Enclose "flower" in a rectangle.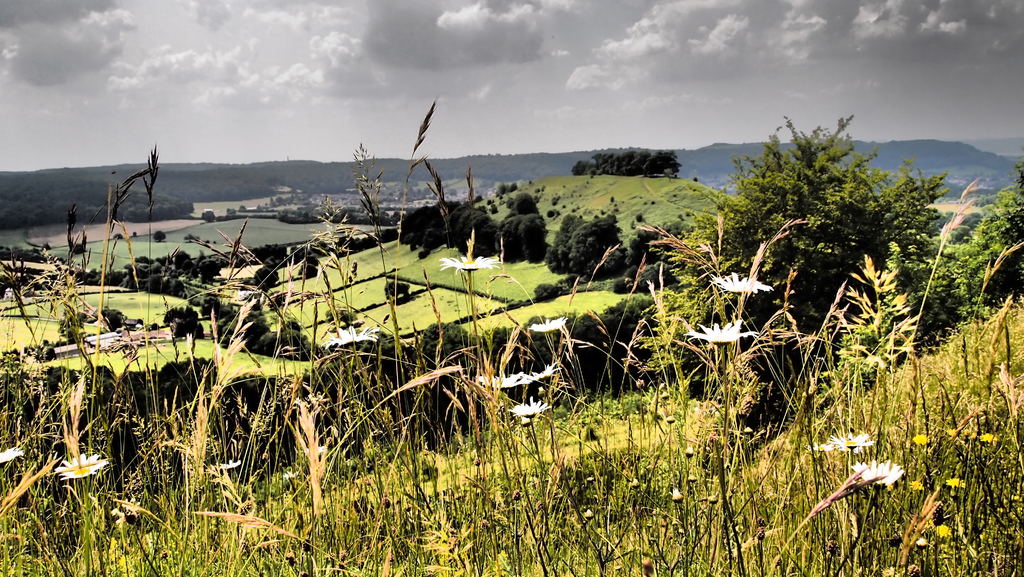
{"x1": 528, "y1": 313, "x2": 566, "y2": 336}.
